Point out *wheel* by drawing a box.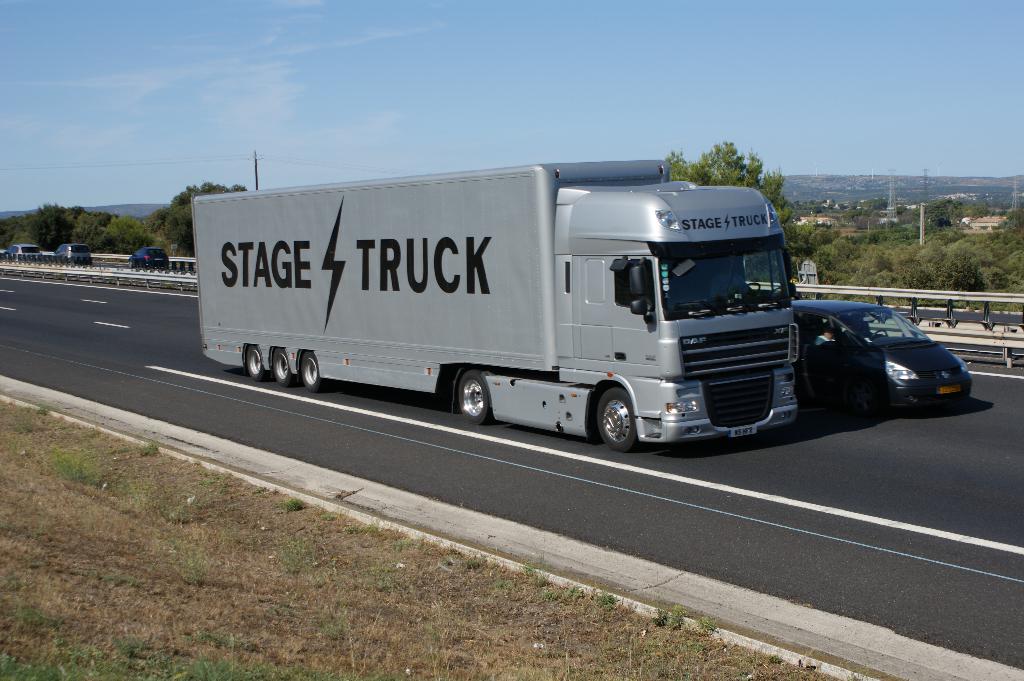
(738,282,760,297).
